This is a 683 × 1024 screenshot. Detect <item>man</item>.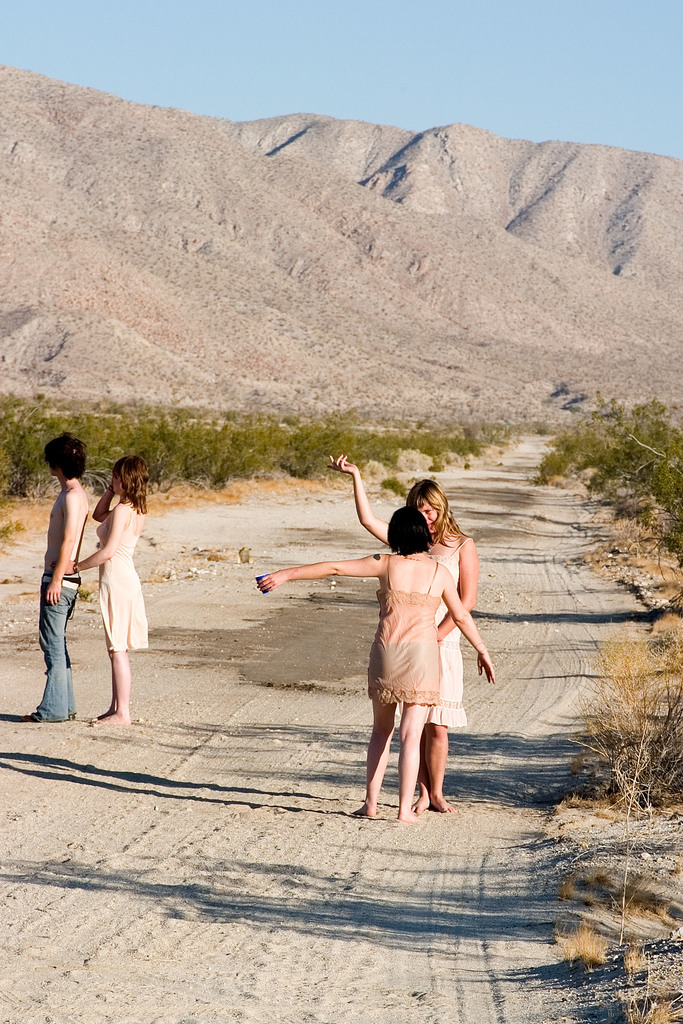
26/420/125/710.
